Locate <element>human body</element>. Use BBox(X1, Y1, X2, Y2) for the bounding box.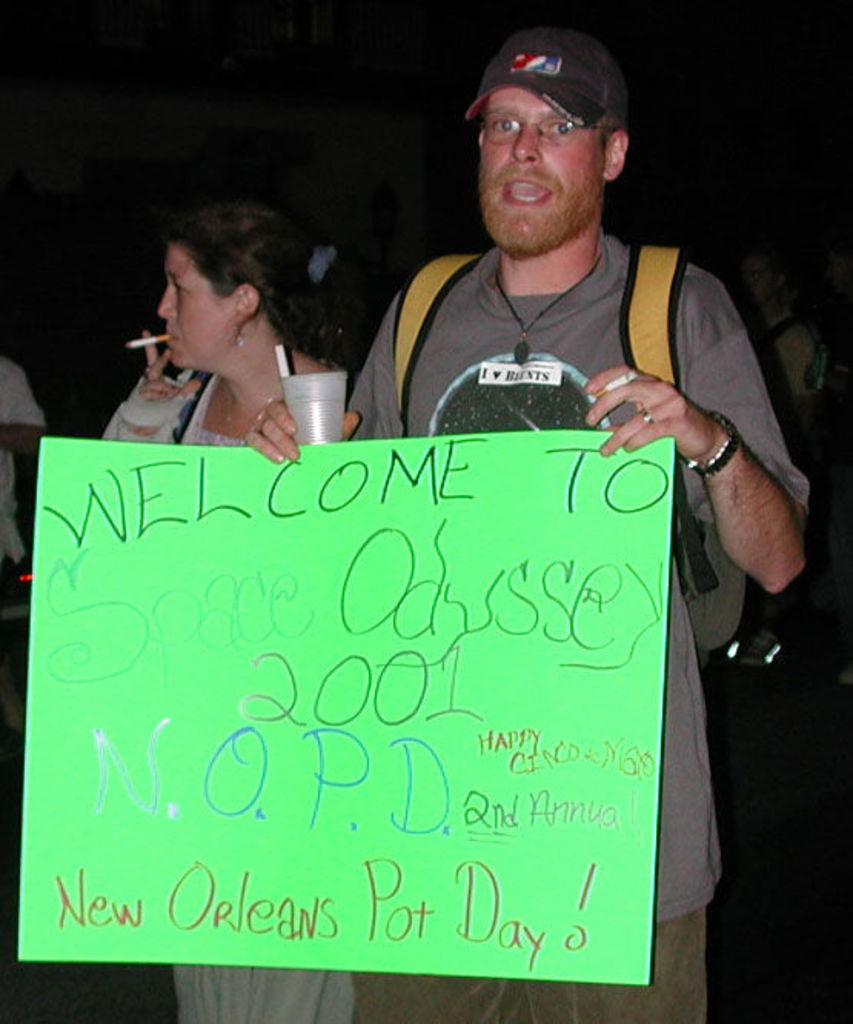
BBox(92, 324, 335, 1022).
